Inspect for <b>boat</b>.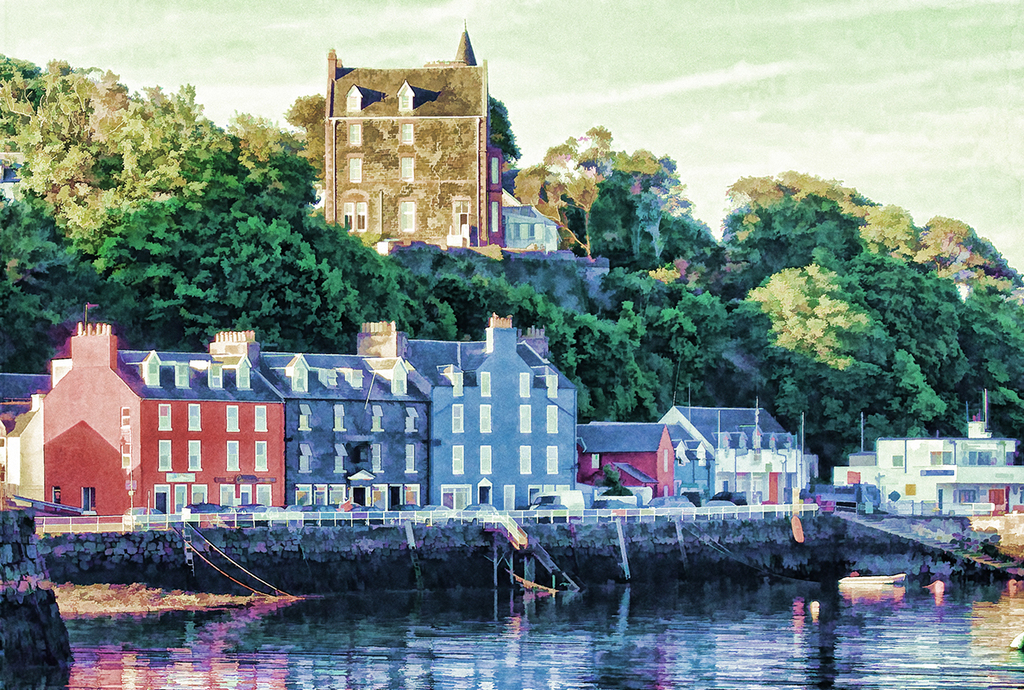
Inspection: 834/569/908/585.
